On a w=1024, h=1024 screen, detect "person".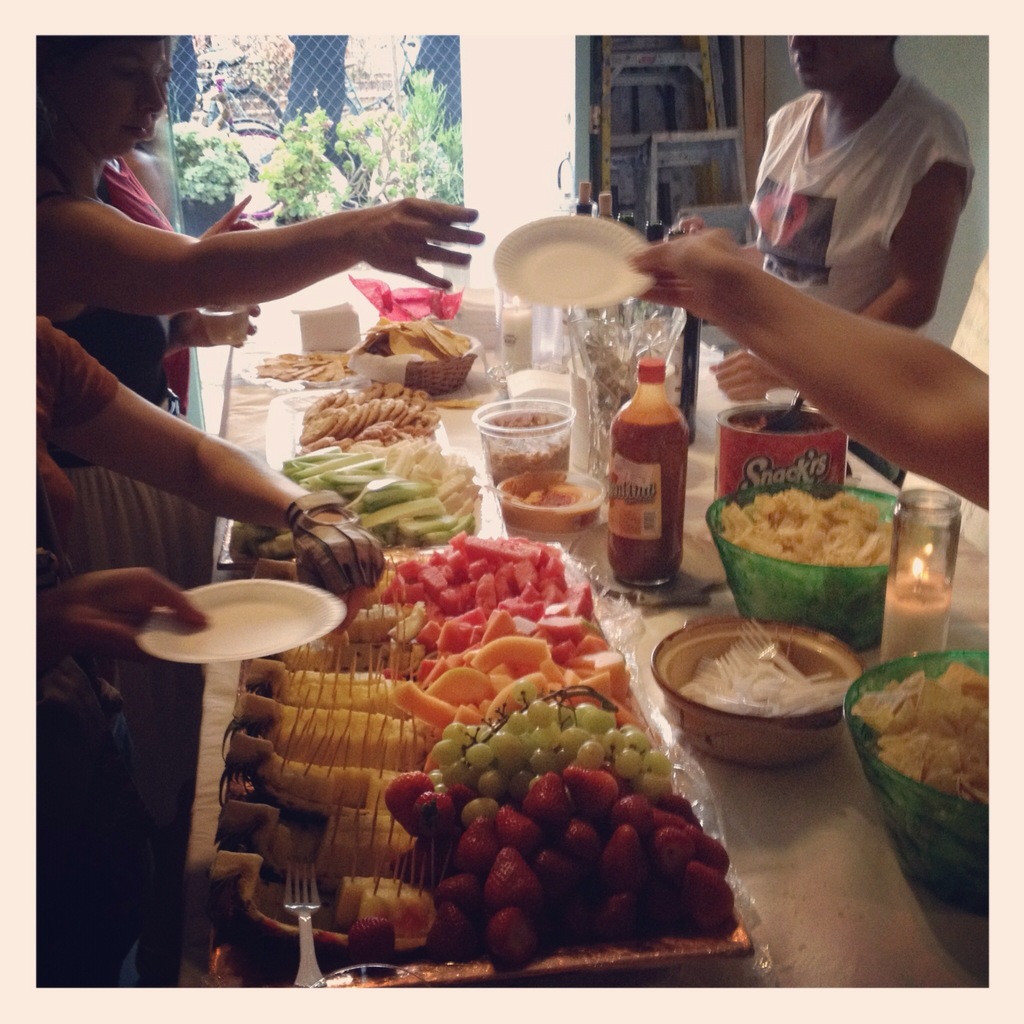
[x1=28, y1=28, x2=481, y2=591].
